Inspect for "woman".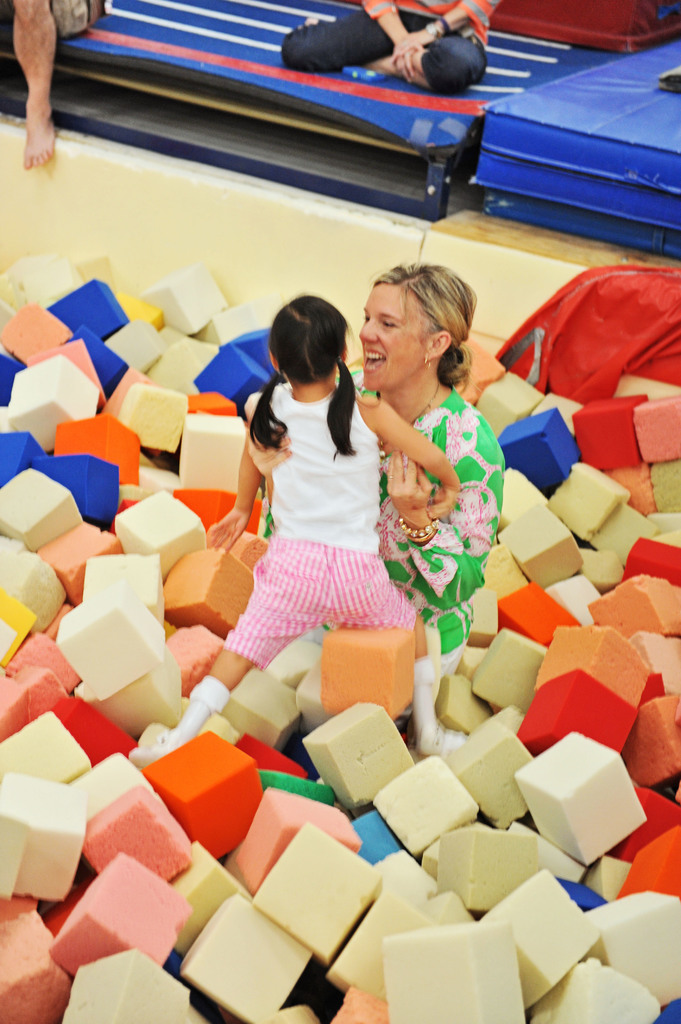
Inspection: Rect(245, 259, 506, 683).
